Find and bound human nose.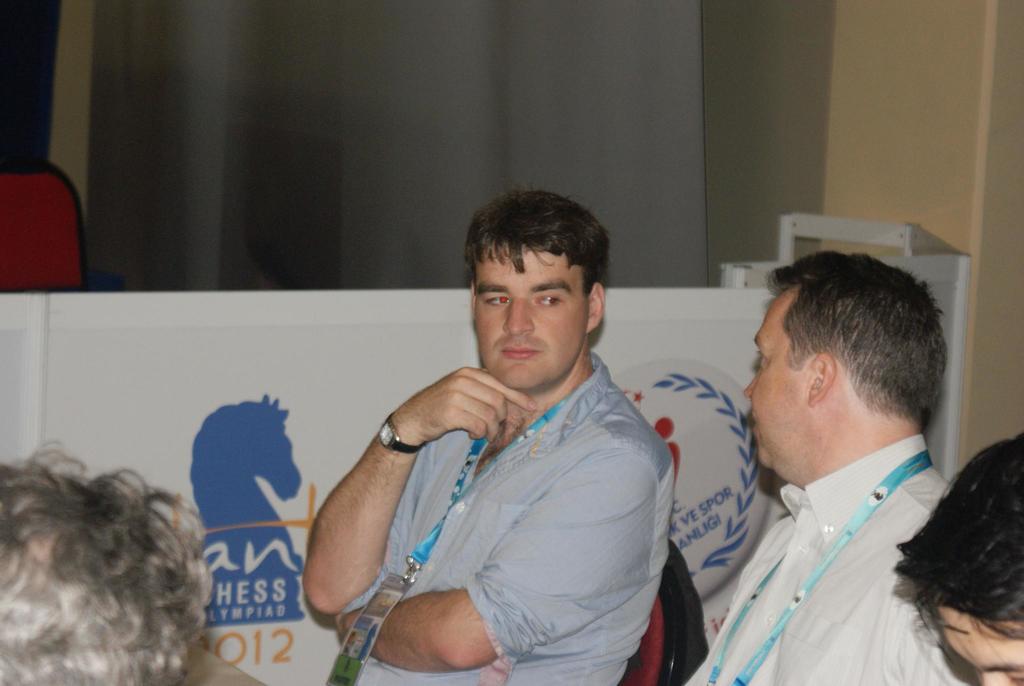
Bound: x1=504, y1=300, x2=535, y2=337.
